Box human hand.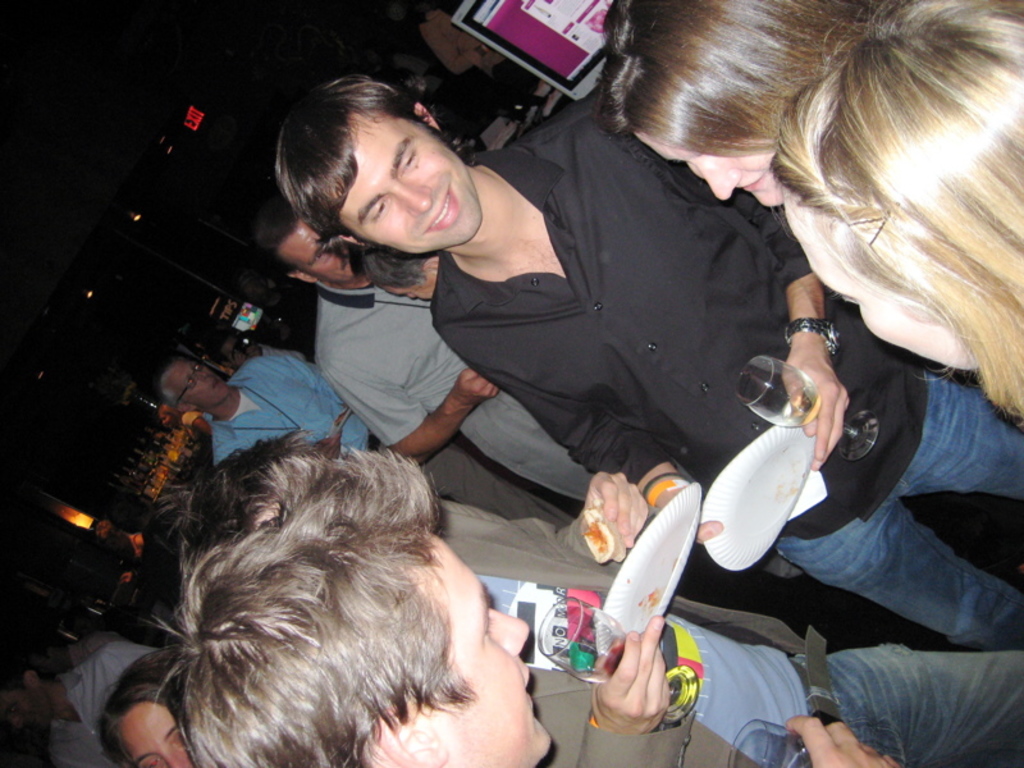
select_region(654, 486, 723, 541).
